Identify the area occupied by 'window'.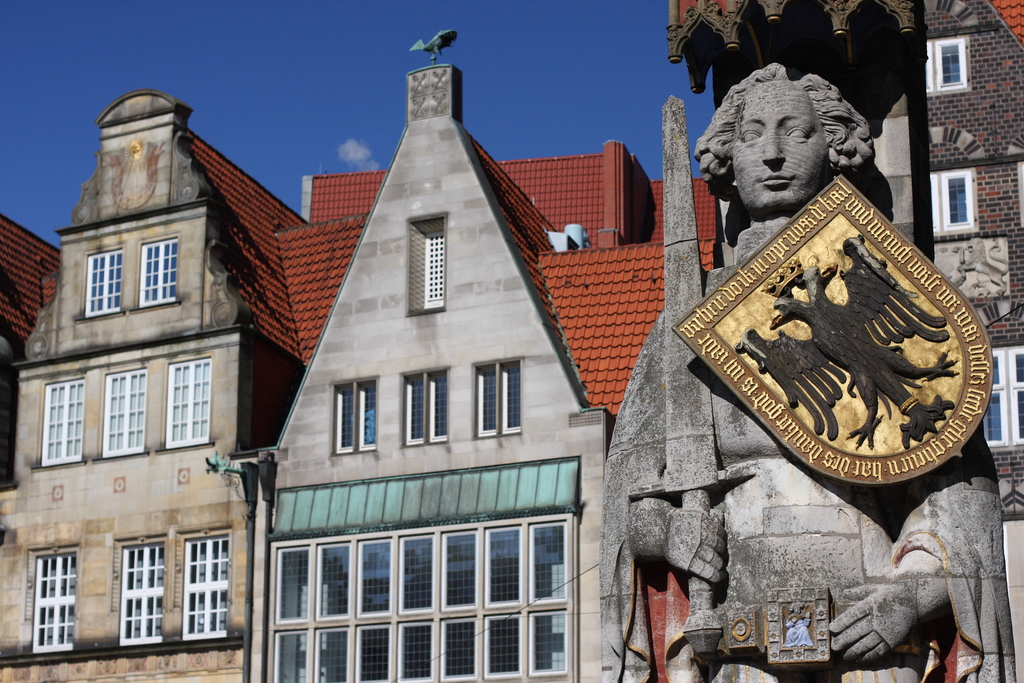
Area: [319,541,348,620].
